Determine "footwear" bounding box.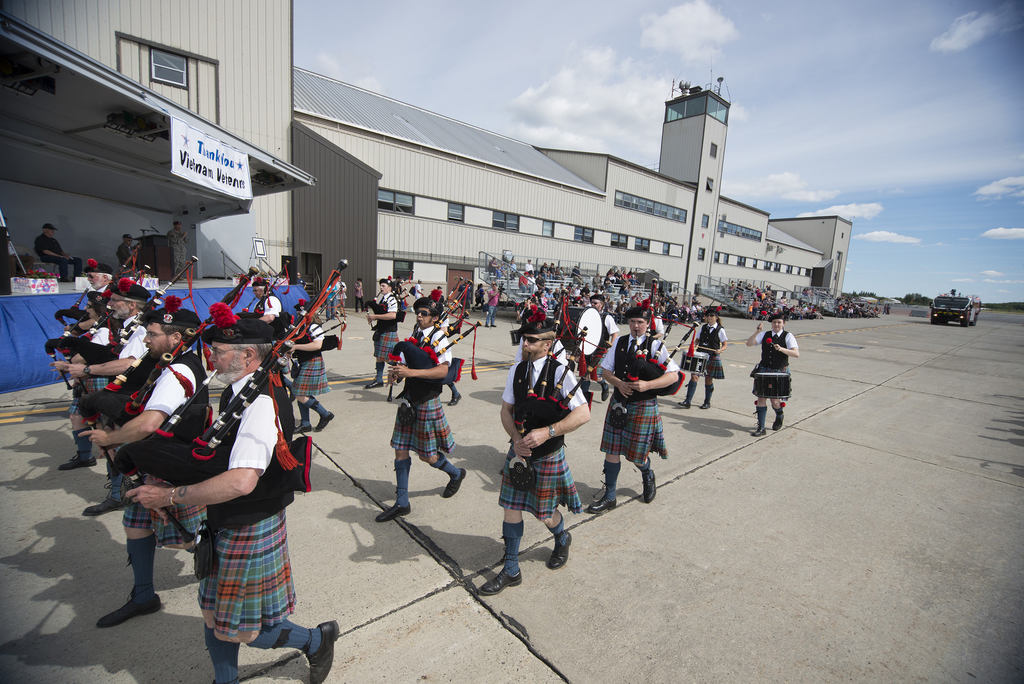
Determined: detection(58, 452, 101, 471).
